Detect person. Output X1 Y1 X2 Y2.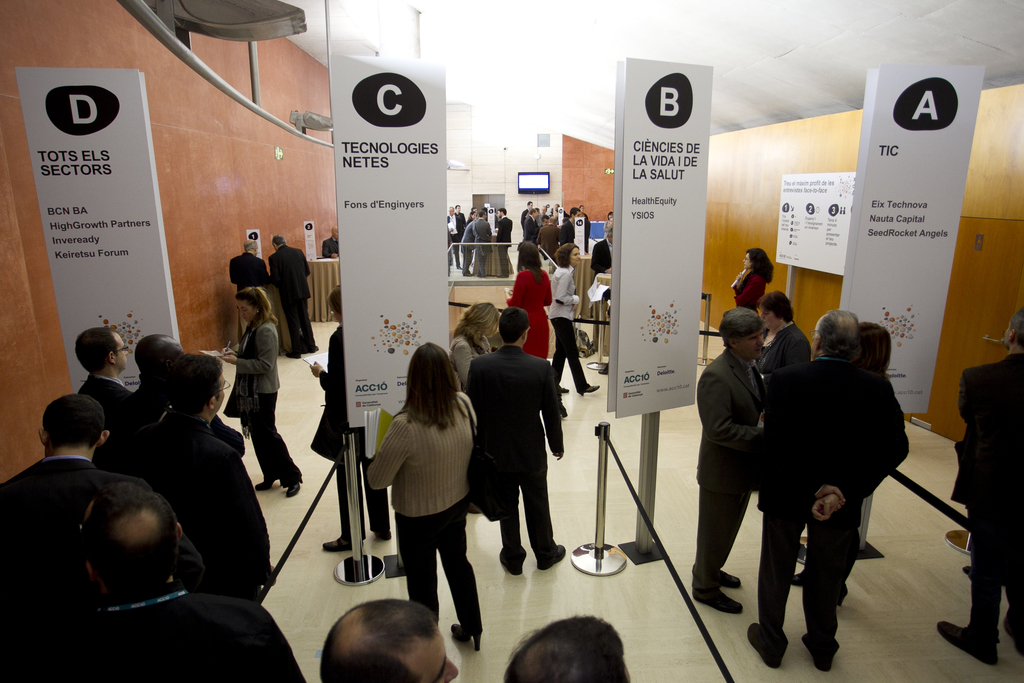
755 288 810 508.
